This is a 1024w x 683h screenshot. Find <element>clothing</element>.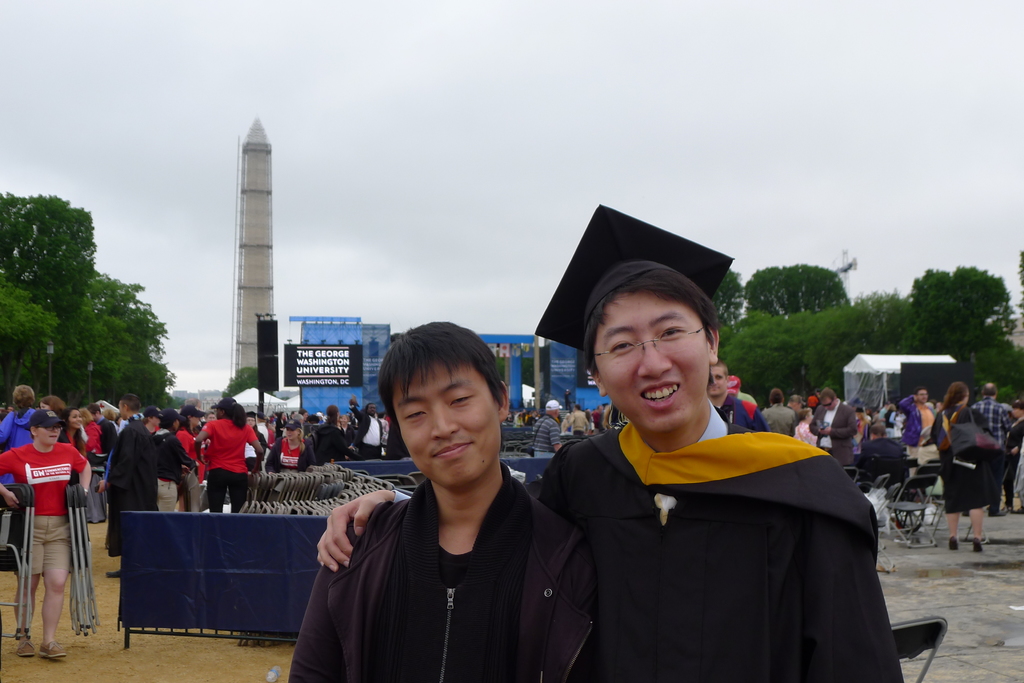
Bounding box: Rect(568, 414, 595, 433).
